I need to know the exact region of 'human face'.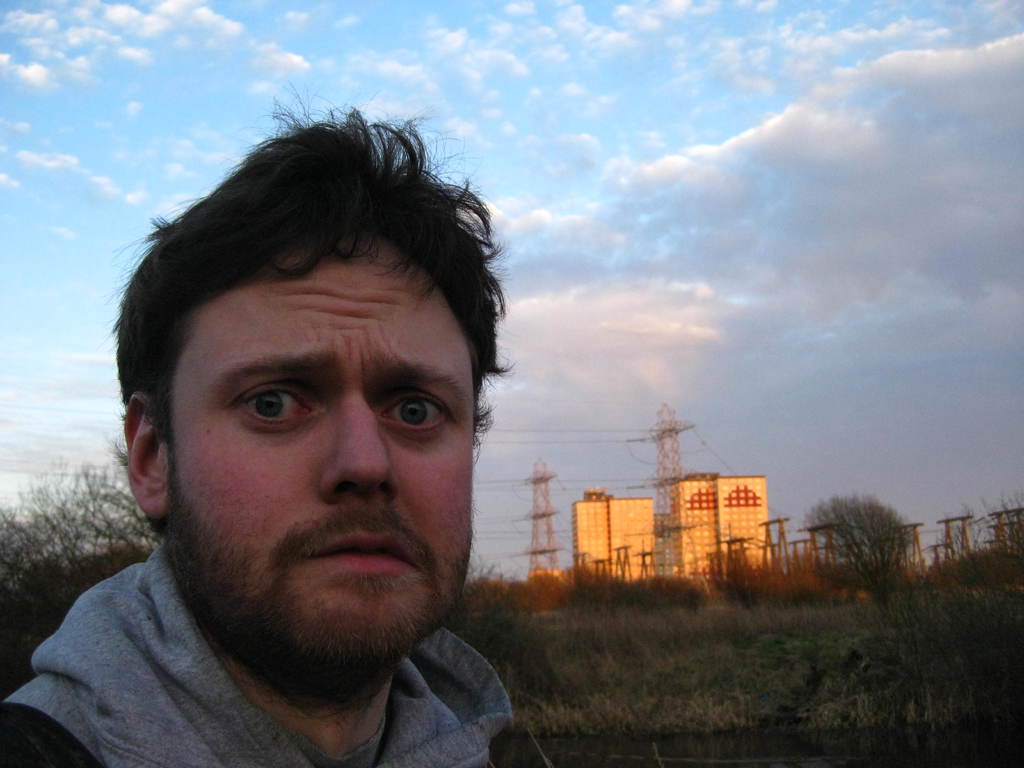
Region: BBox(163, 225, 475, 657).
